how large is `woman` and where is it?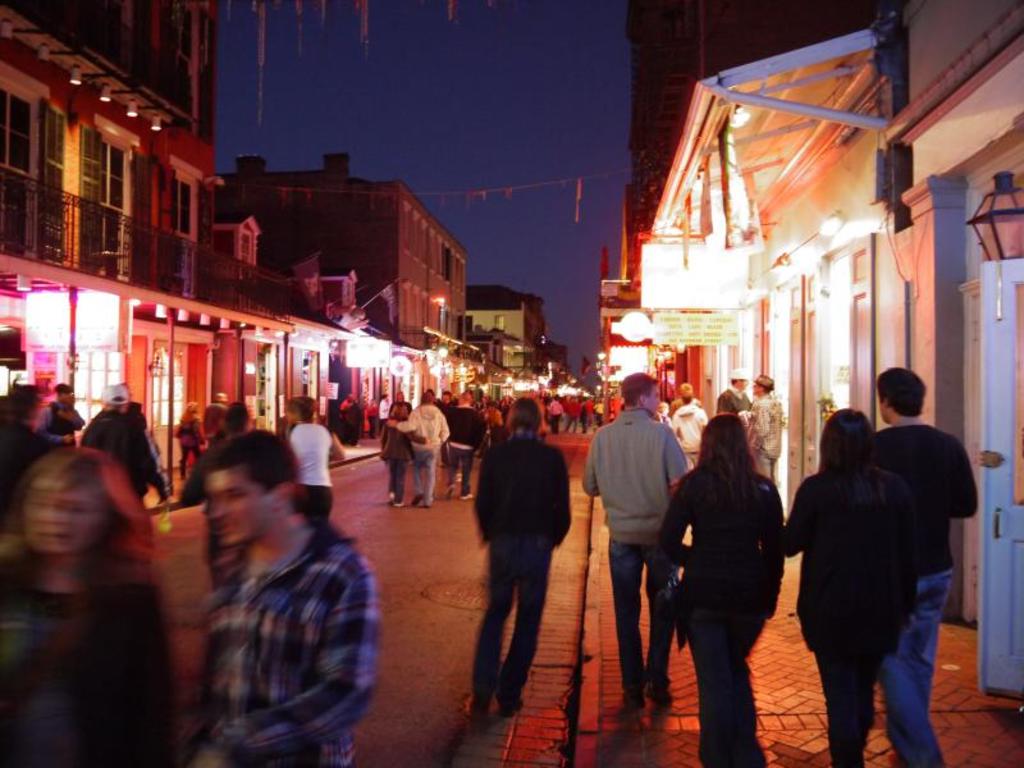
Bounding box: select_region(173, 399, 211, 472).
